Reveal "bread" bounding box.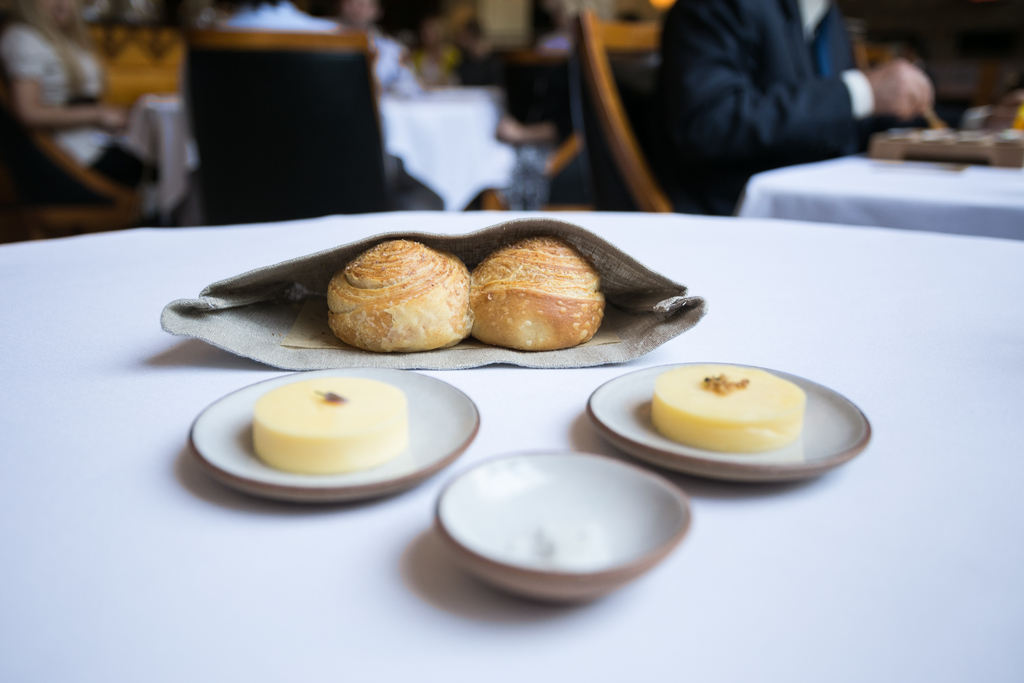
Revealed: left=471, top=235, right=608, bottom=350.
